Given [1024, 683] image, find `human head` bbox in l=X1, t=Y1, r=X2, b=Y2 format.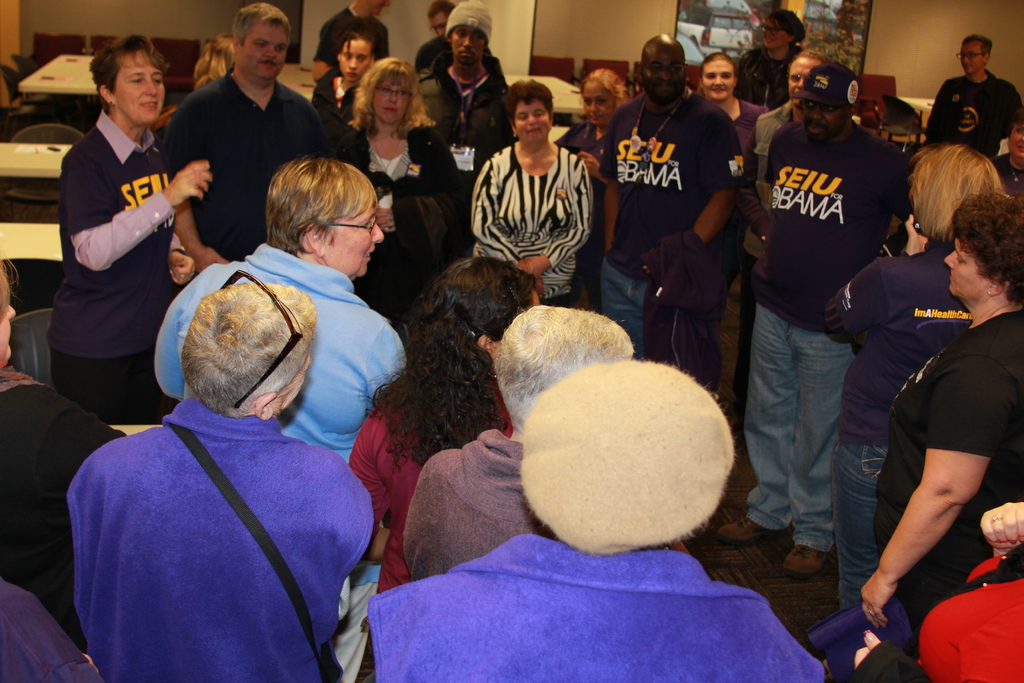
l=353, t=58, r=433, b=126.
